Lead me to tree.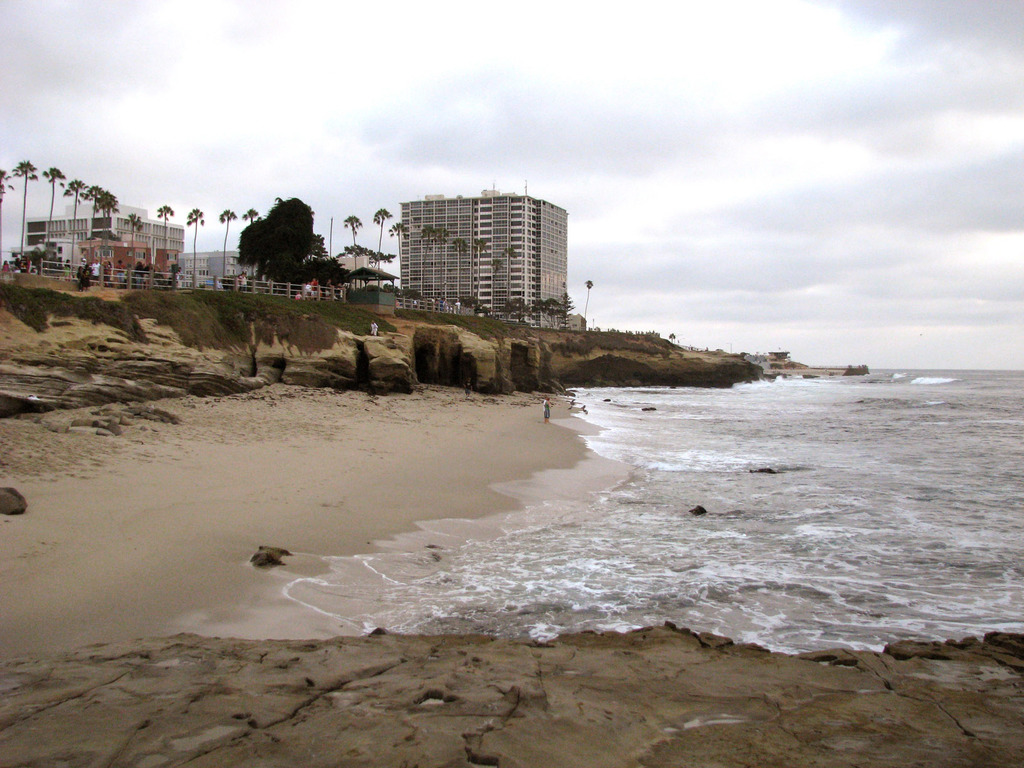
Lead to x1=42 y1=162 x2=62 y2=260.
